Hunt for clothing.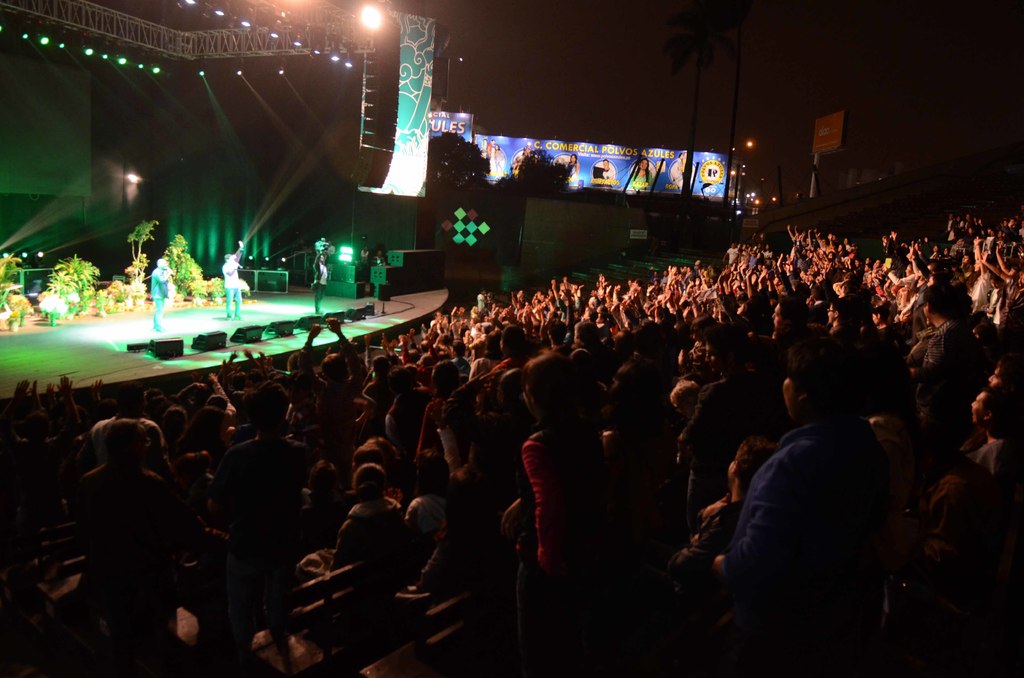
Hunted down at (417, 464, 502, 601).
